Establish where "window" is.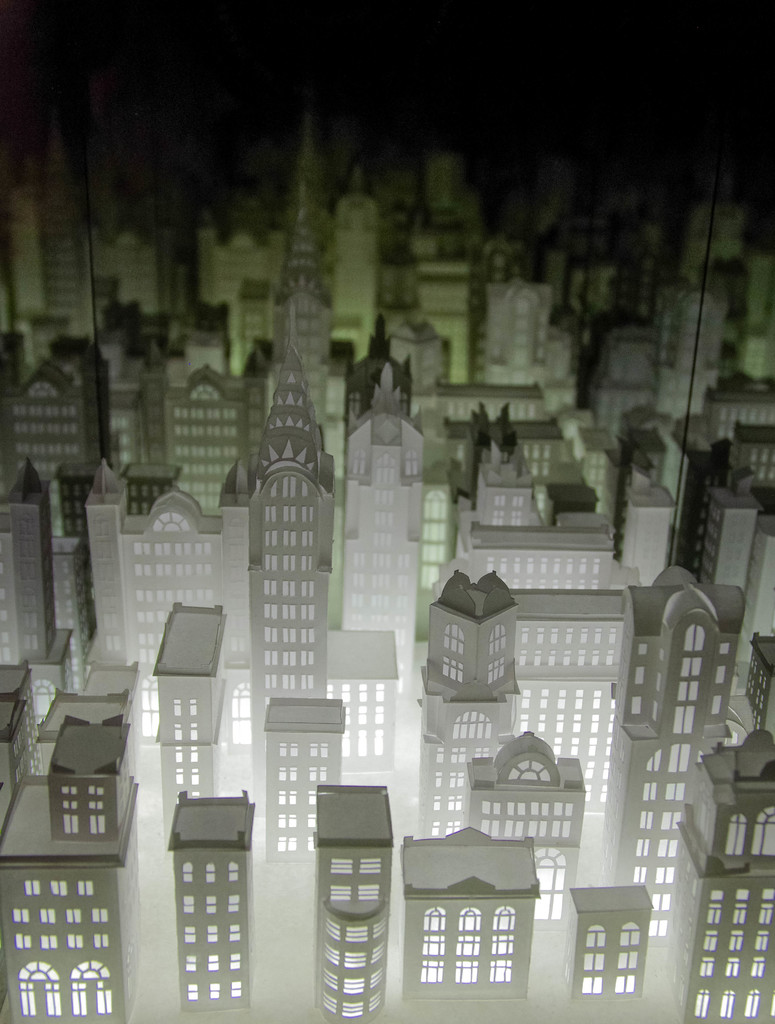
Established at [448,795,464,810].
